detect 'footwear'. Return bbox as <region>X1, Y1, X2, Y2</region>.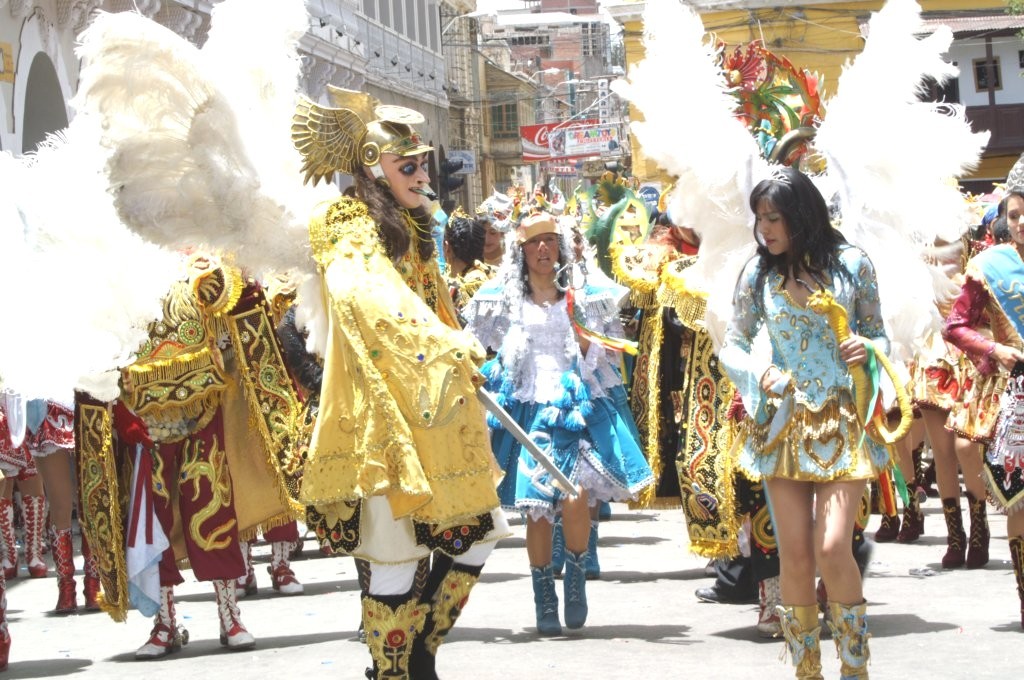
<region>940, 506, 972, 567</region>.
